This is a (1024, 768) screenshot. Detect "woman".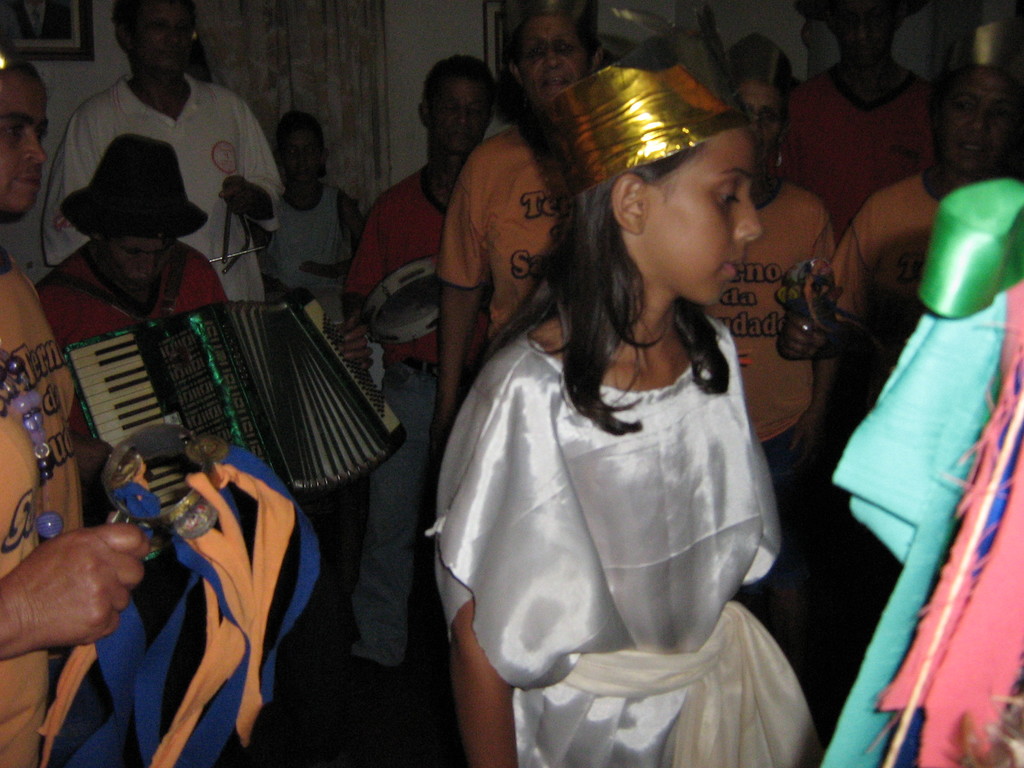
[700, 32, 843, 474].
